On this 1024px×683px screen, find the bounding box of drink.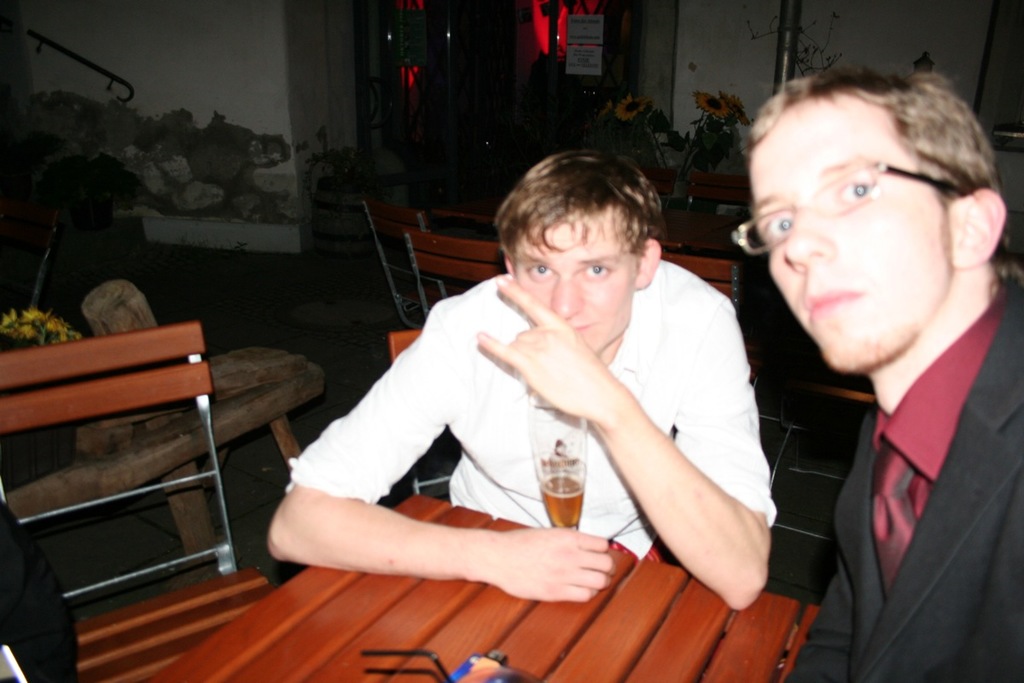
Bounding box: 539,471,585,529.
